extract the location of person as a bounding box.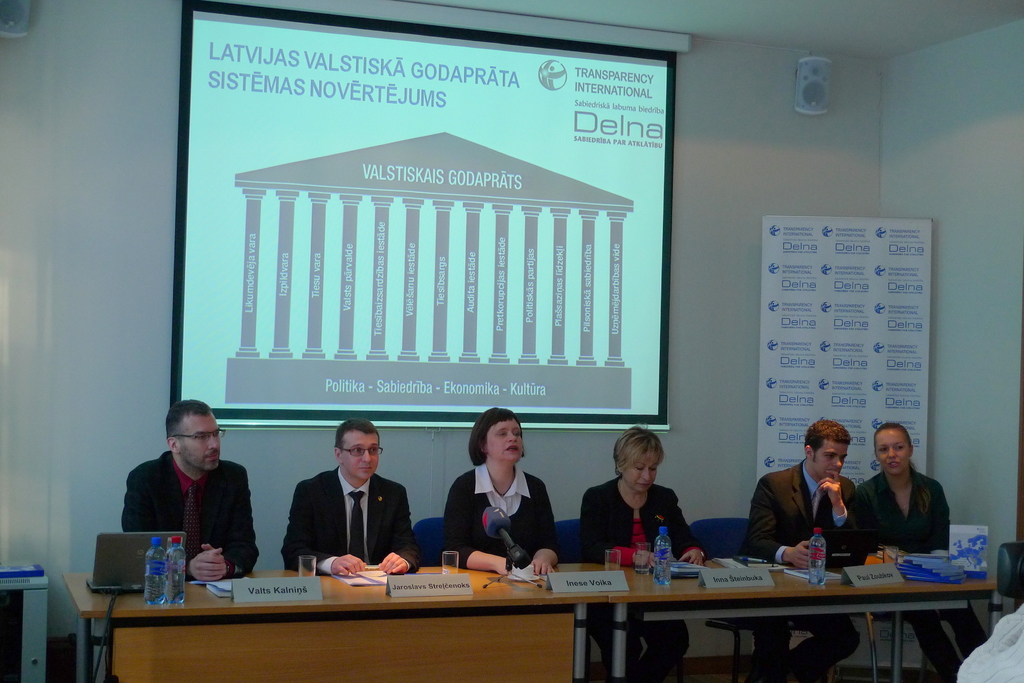
750 411 881 682.
